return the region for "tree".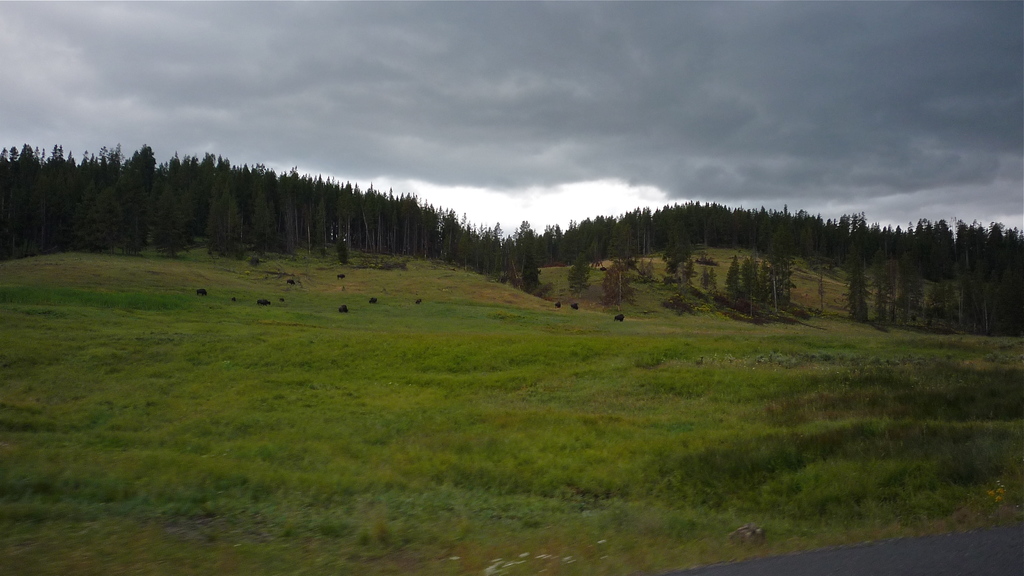
521:256:543:294.
